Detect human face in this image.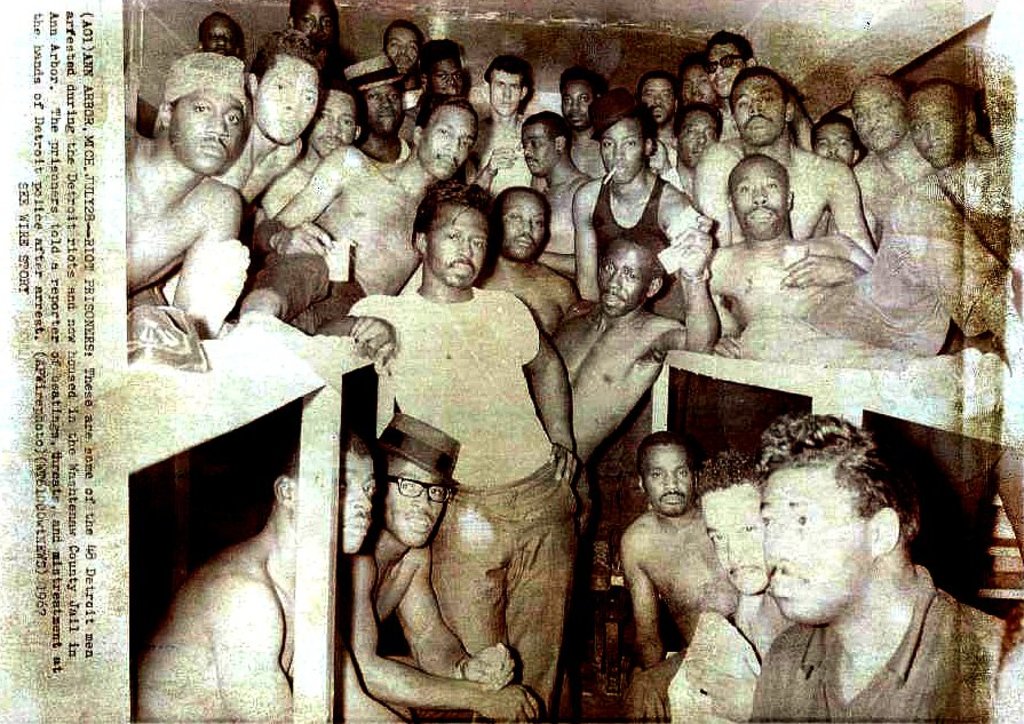
Detection: box=[432, 59, 465, 97].
